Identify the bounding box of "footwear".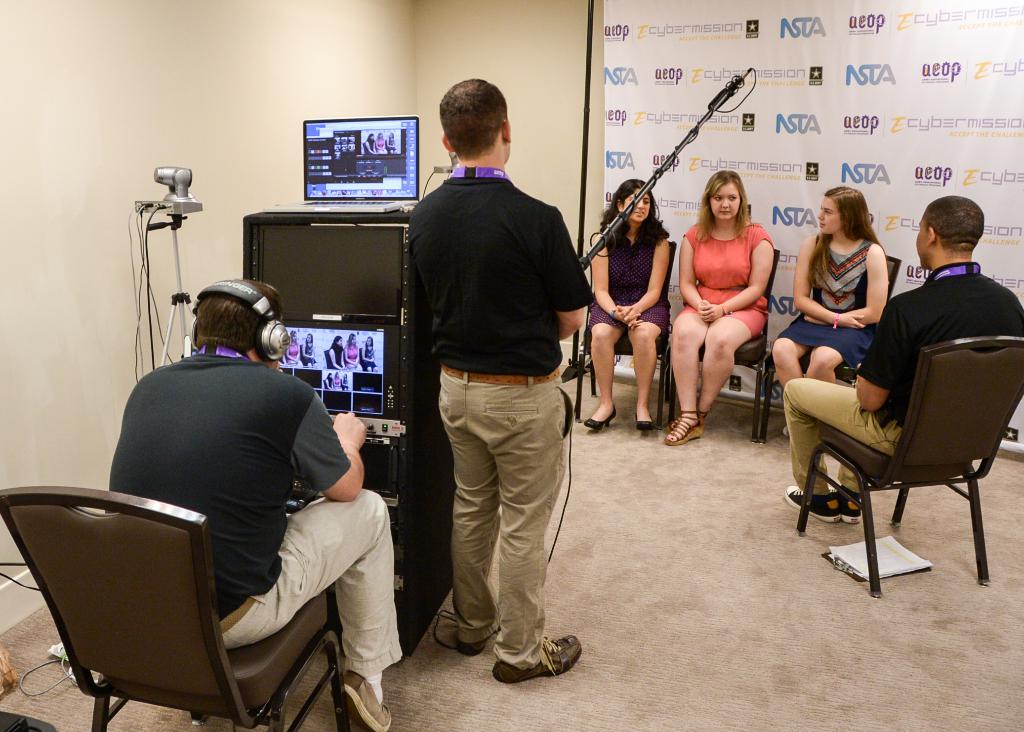
<region>831, 487, 863, 522</region>.
